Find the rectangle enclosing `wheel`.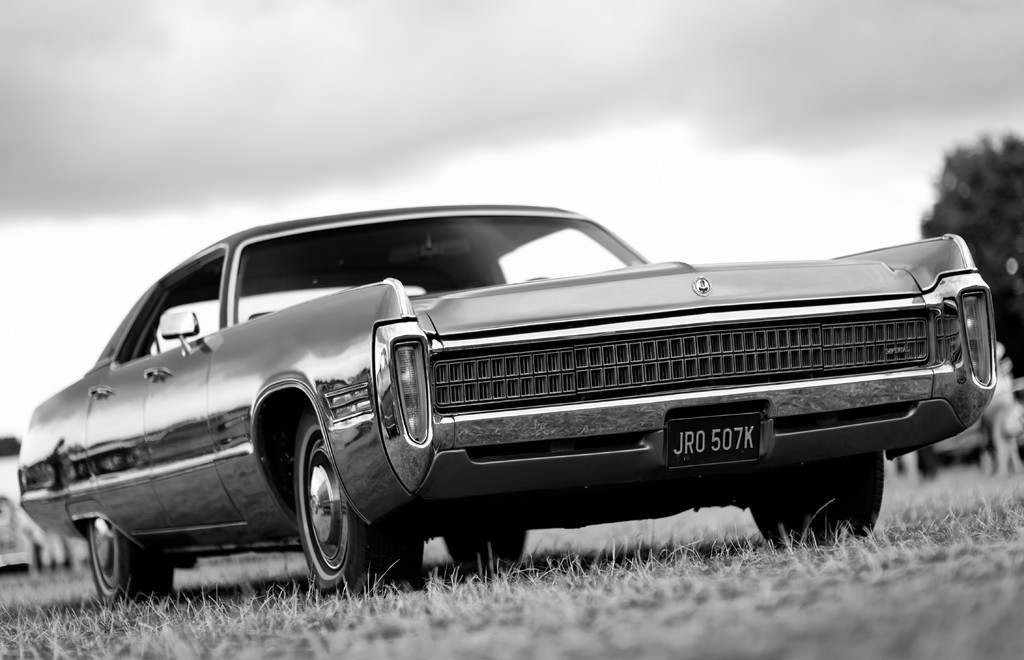
(442,531,527,570).
